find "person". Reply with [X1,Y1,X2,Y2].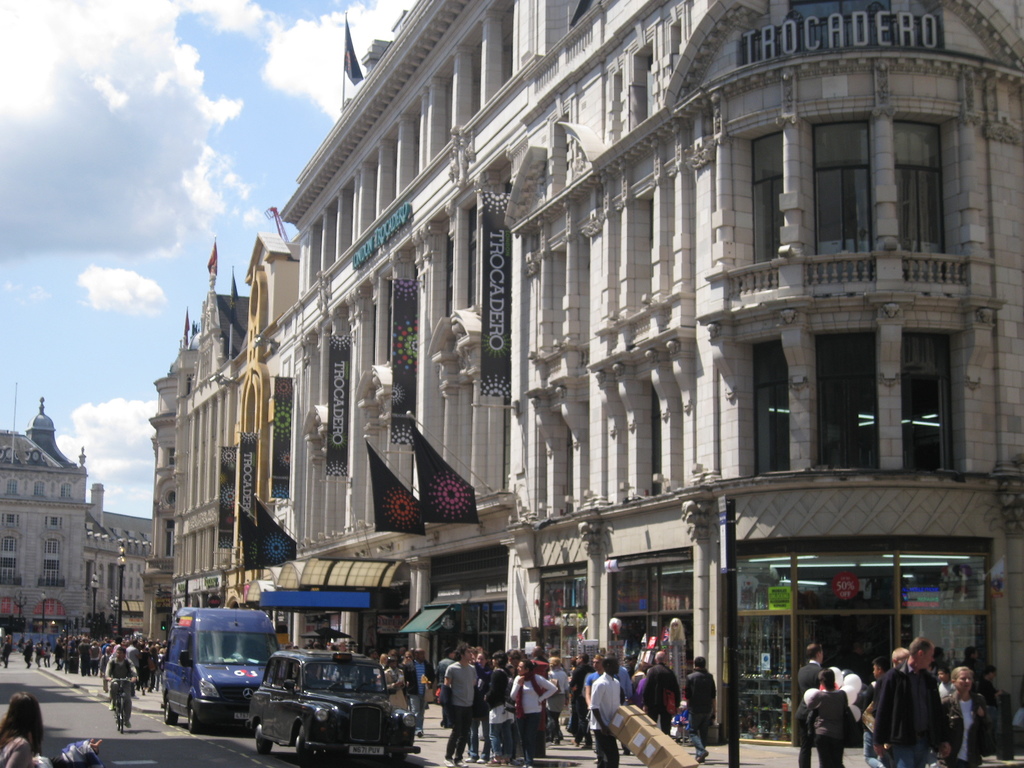
[0,687,40,767].
